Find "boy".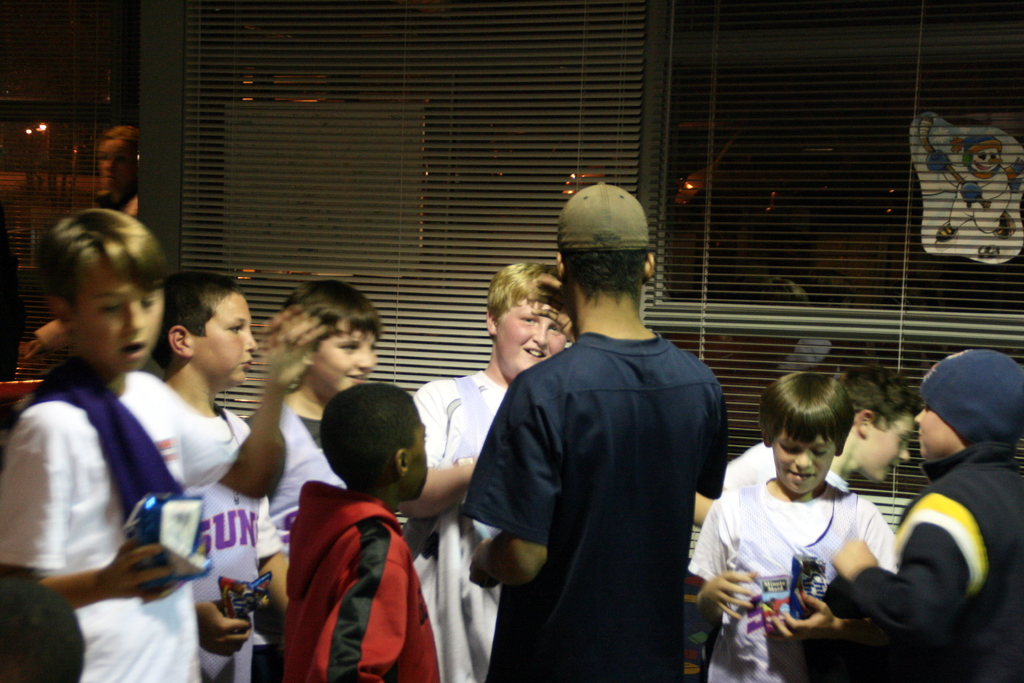
x1=829, y1=350, x2=1023, y2=682.
